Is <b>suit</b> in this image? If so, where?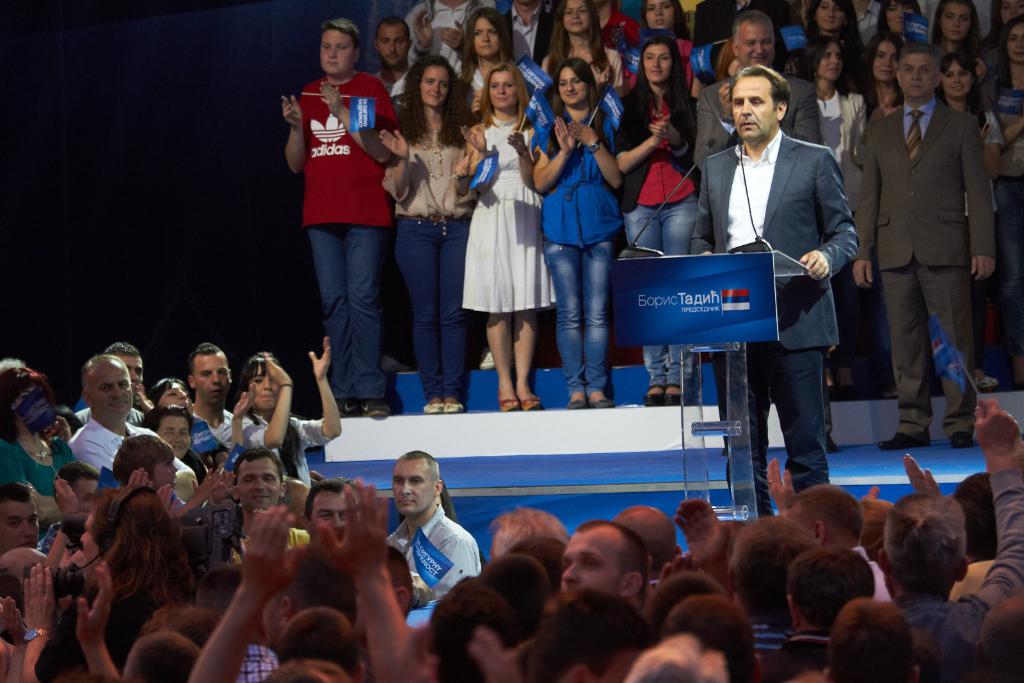
Yes, at select_region(693, 133, 861, 518).
